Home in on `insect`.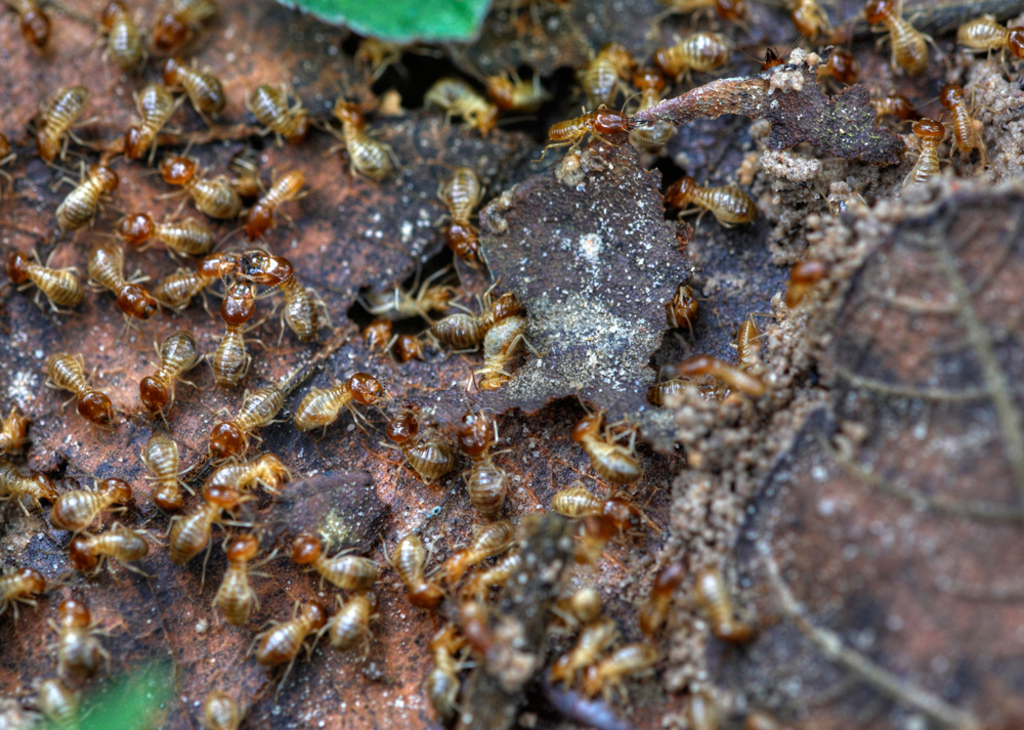
Homed in at (x1=205, y1=278, x2=264, y2=390).
